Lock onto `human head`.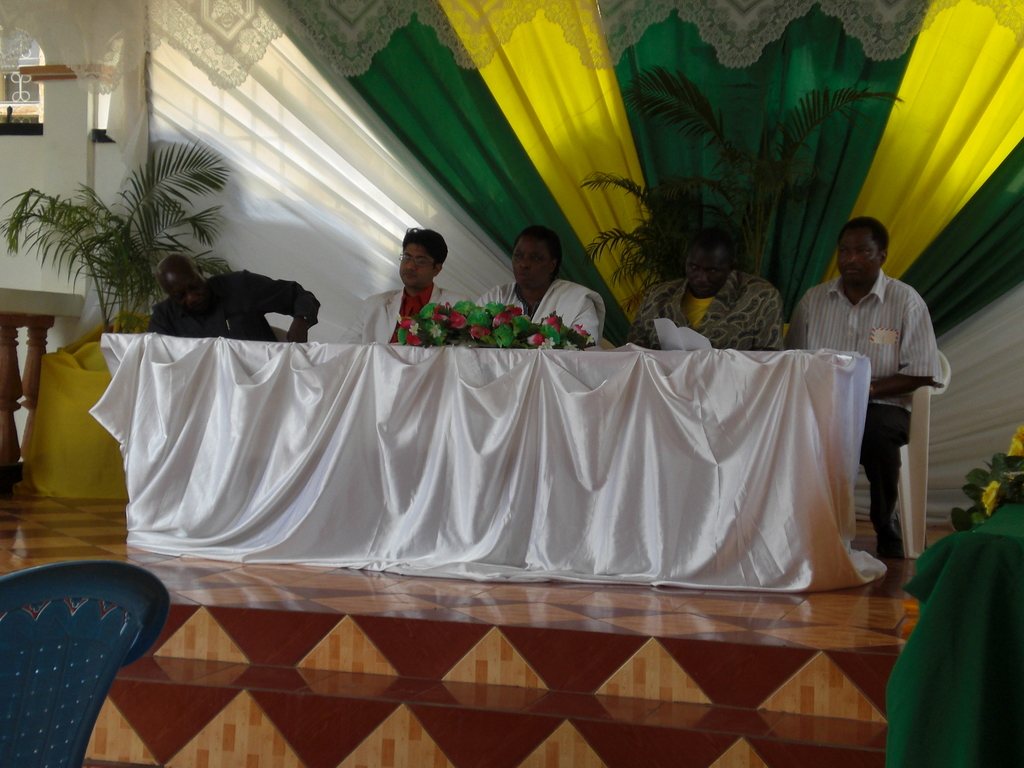
Locked: [left=682, top=230, right=731, bottom=299].
